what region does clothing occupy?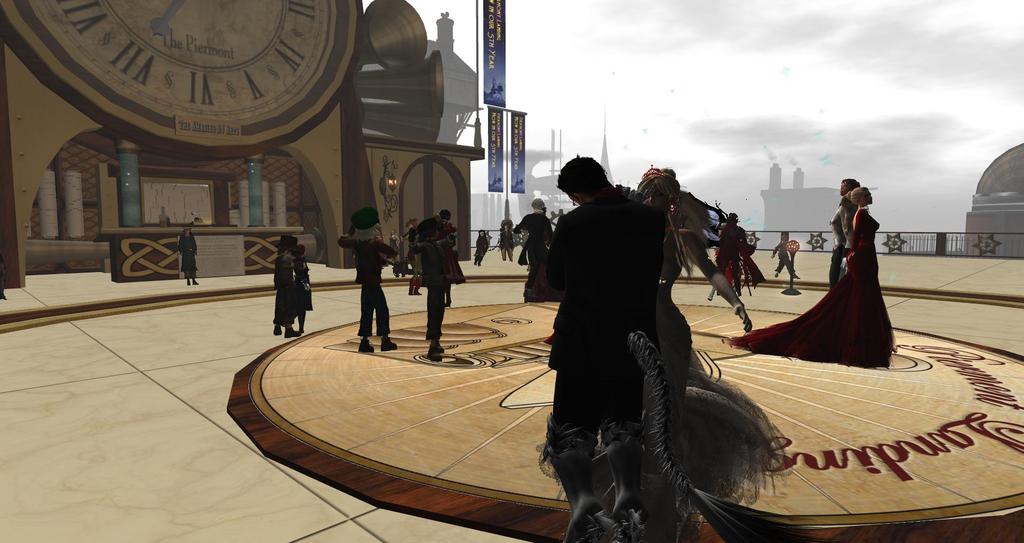
x1=392, y1=215, x2=463, y2=337.
